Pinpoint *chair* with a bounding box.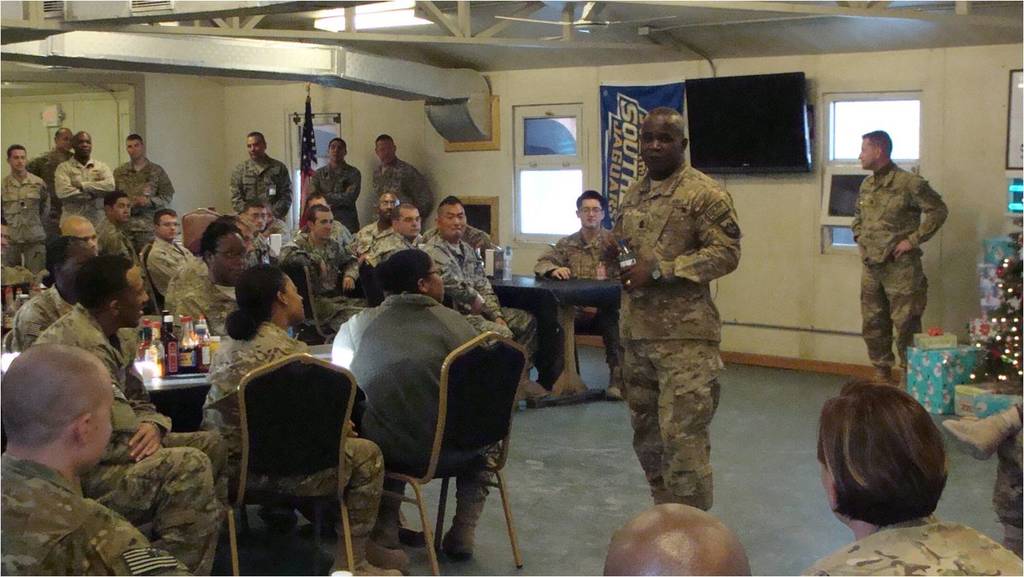
279, 258, 335, 339.
